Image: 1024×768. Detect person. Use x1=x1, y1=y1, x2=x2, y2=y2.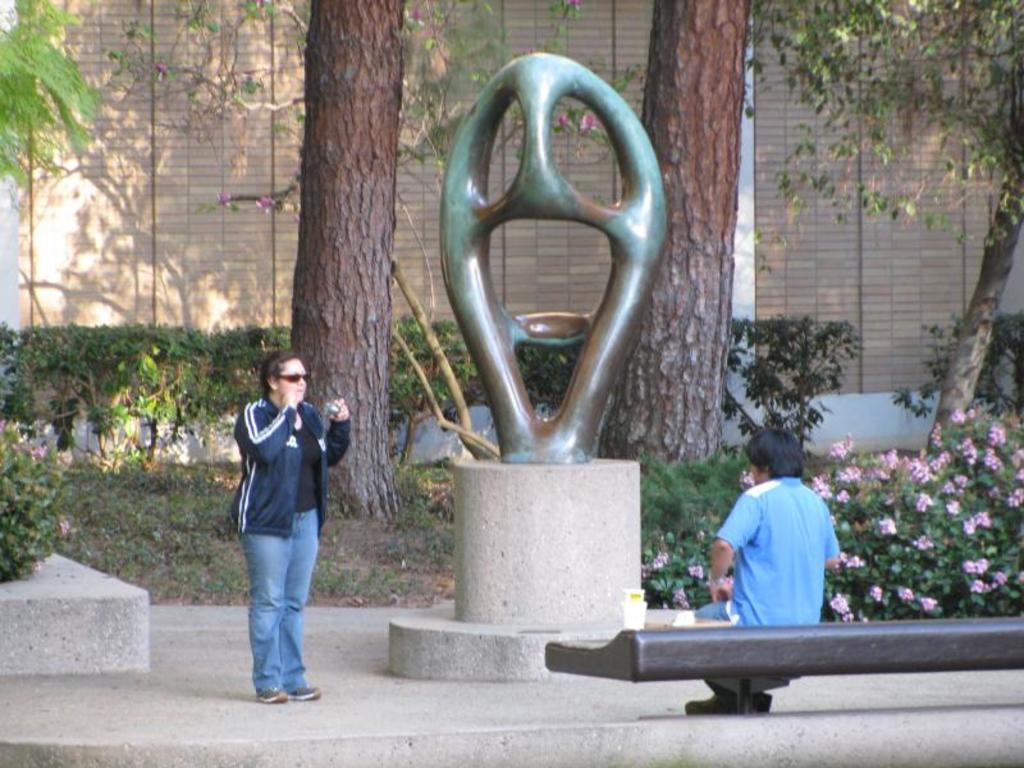
x1=225, y1=346, x2=349, y2=700.
